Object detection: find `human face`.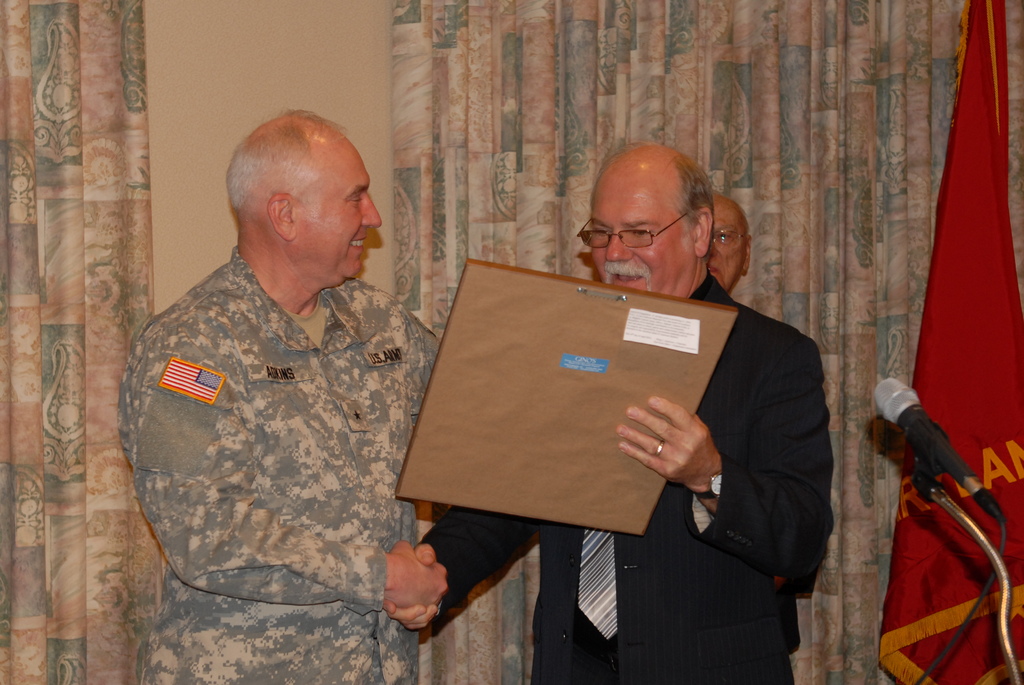
(left=705, top=201, right=749, bottom=290).
